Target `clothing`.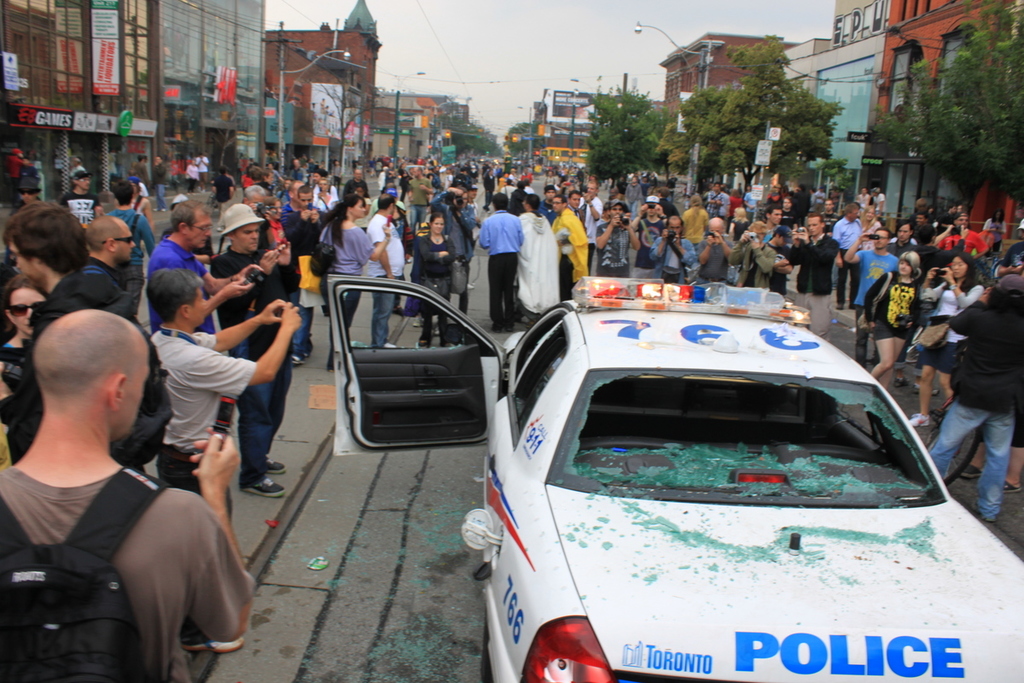
Target region: bbox=[317, 224, 371, 365].
